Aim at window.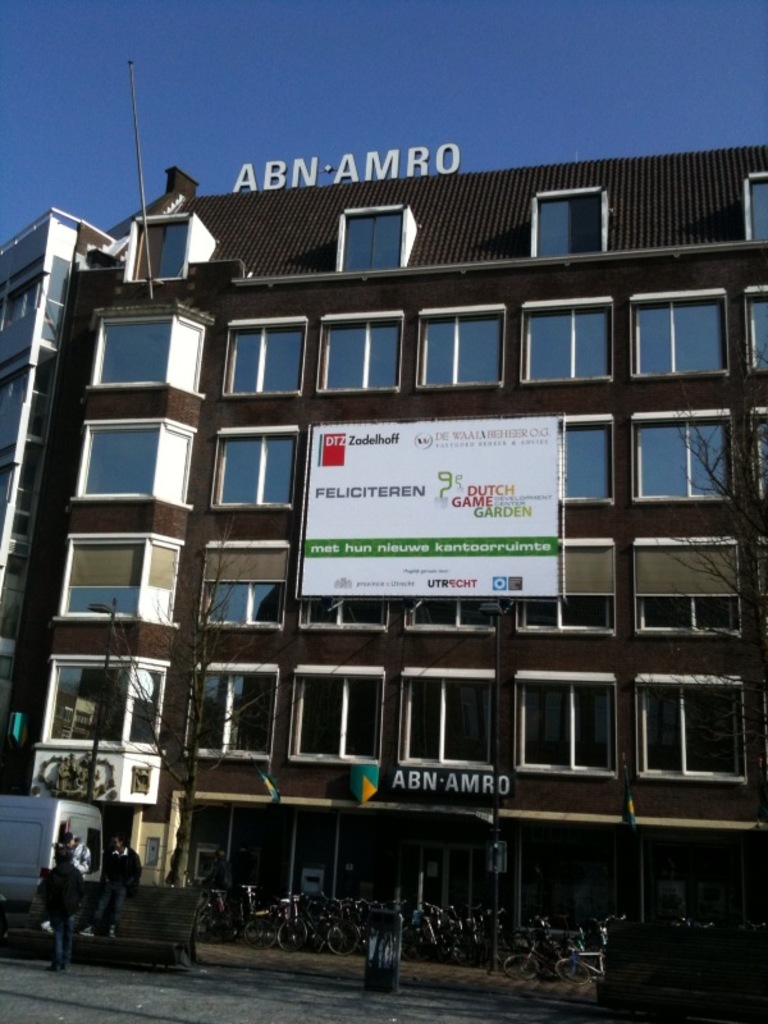
Aimed at box=[634, 673, 750, 785].
